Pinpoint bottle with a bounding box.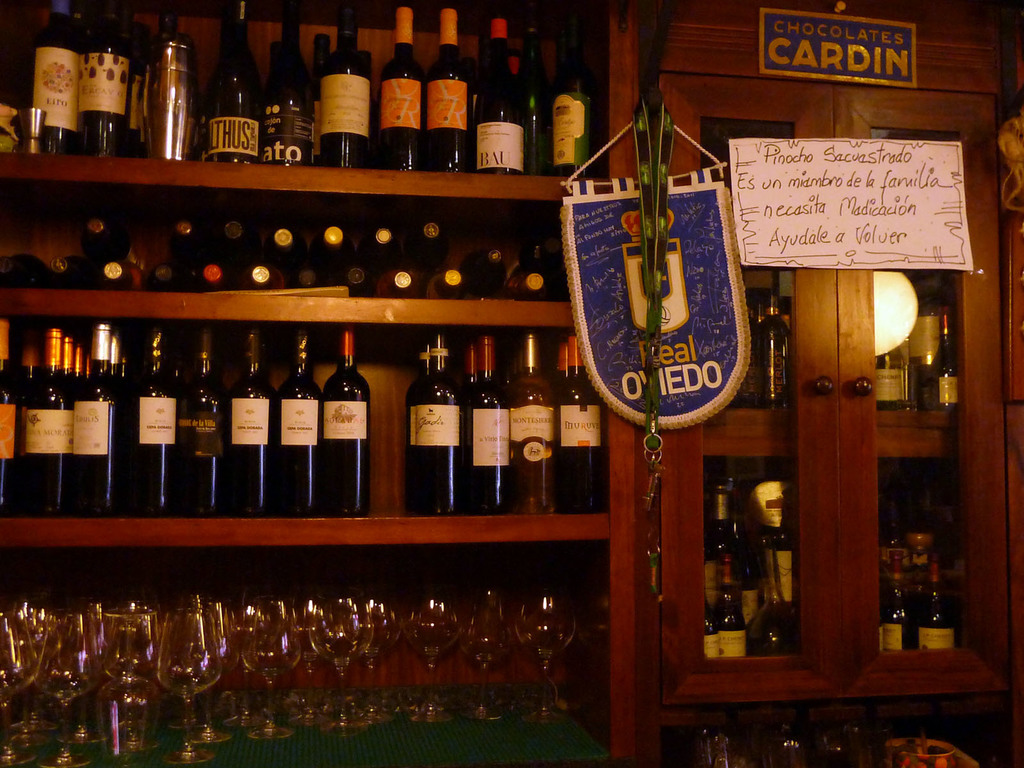
<box>904,296,943,376</box>.
